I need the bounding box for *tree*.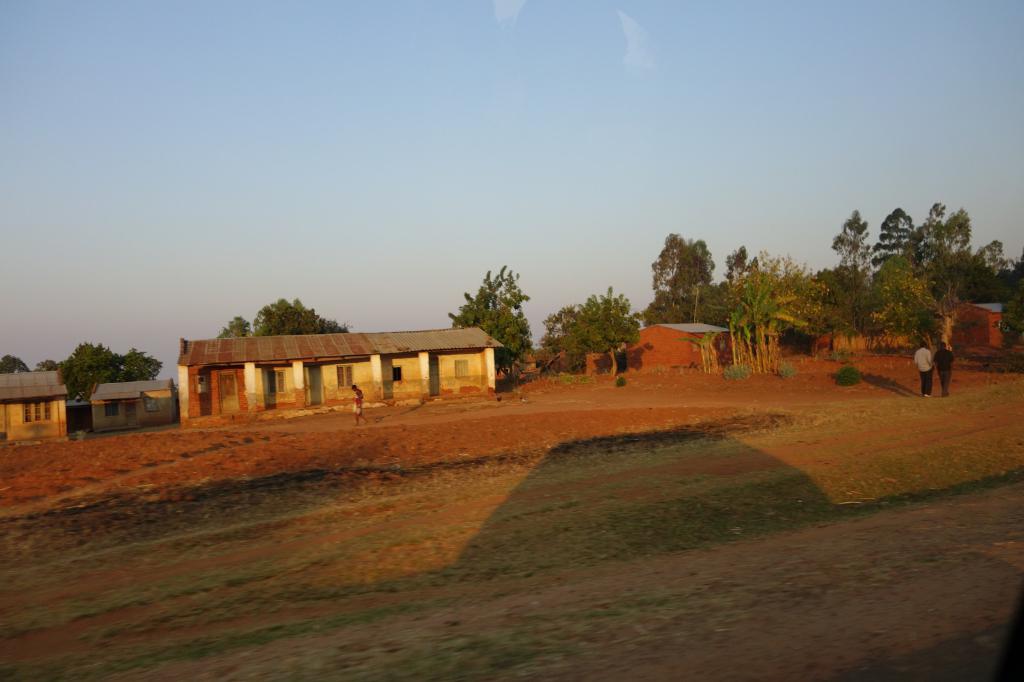
Here it is: (127, 354, 166, 377).
